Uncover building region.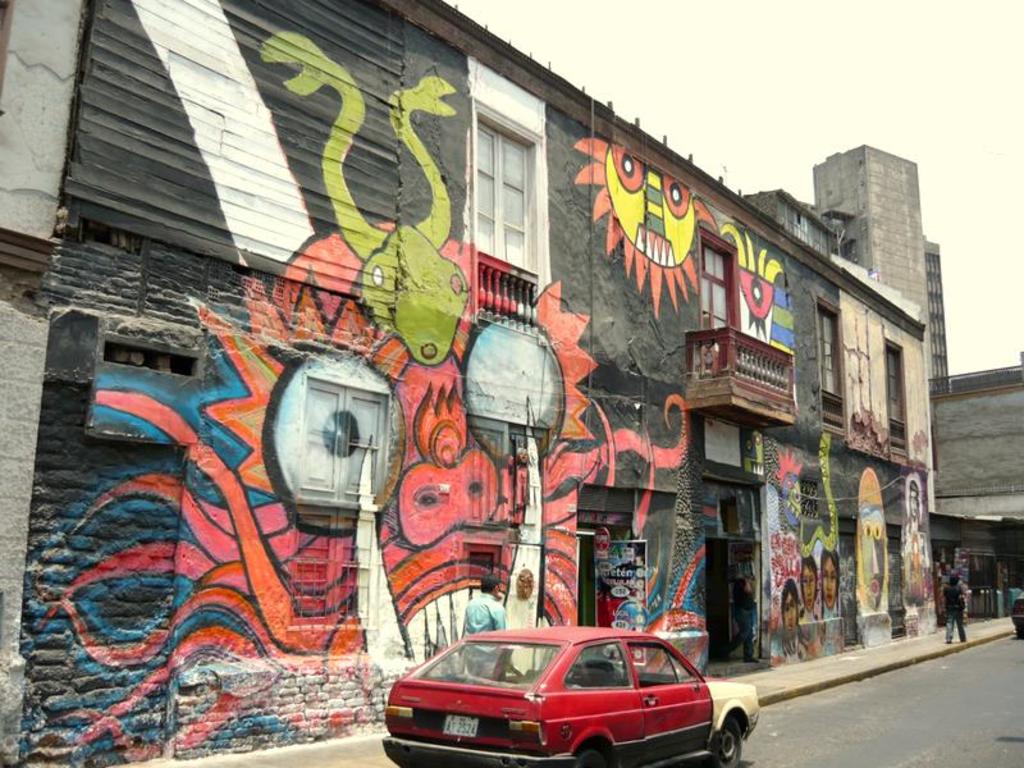
Uncovered: pyautogui.locateOnScreen(0, 0, 927, 767).
